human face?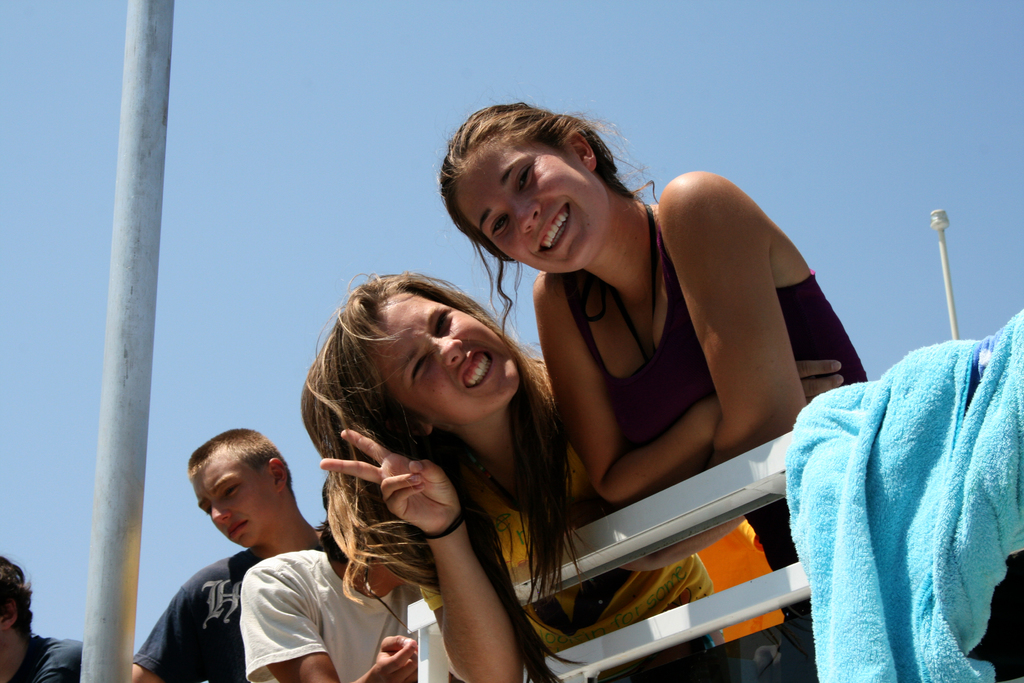
box(190, 444, 274, 543)
